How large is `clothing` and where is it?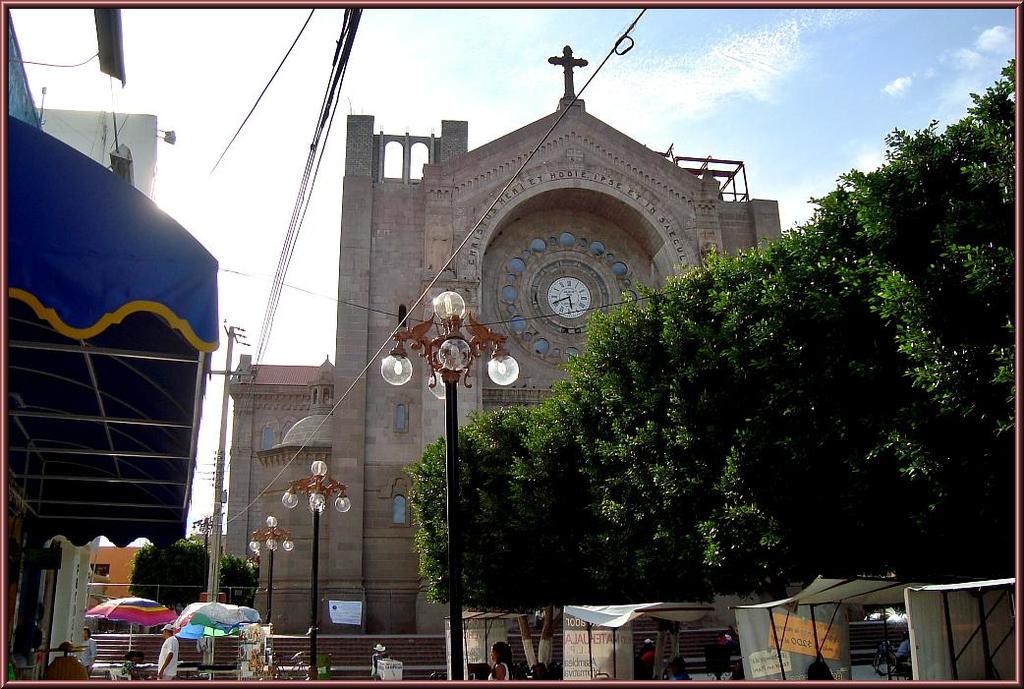
Bounding box: box=[486, 663, 511, 678].
